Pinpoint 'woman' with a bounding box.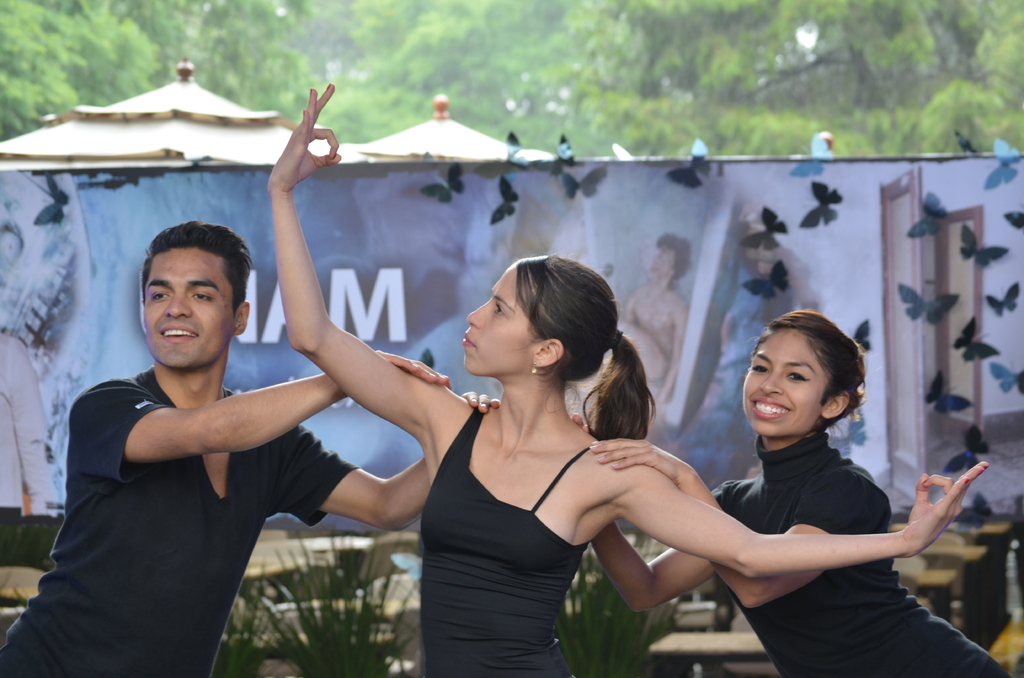
[left=392, top=246, right=734, bottom=667].
